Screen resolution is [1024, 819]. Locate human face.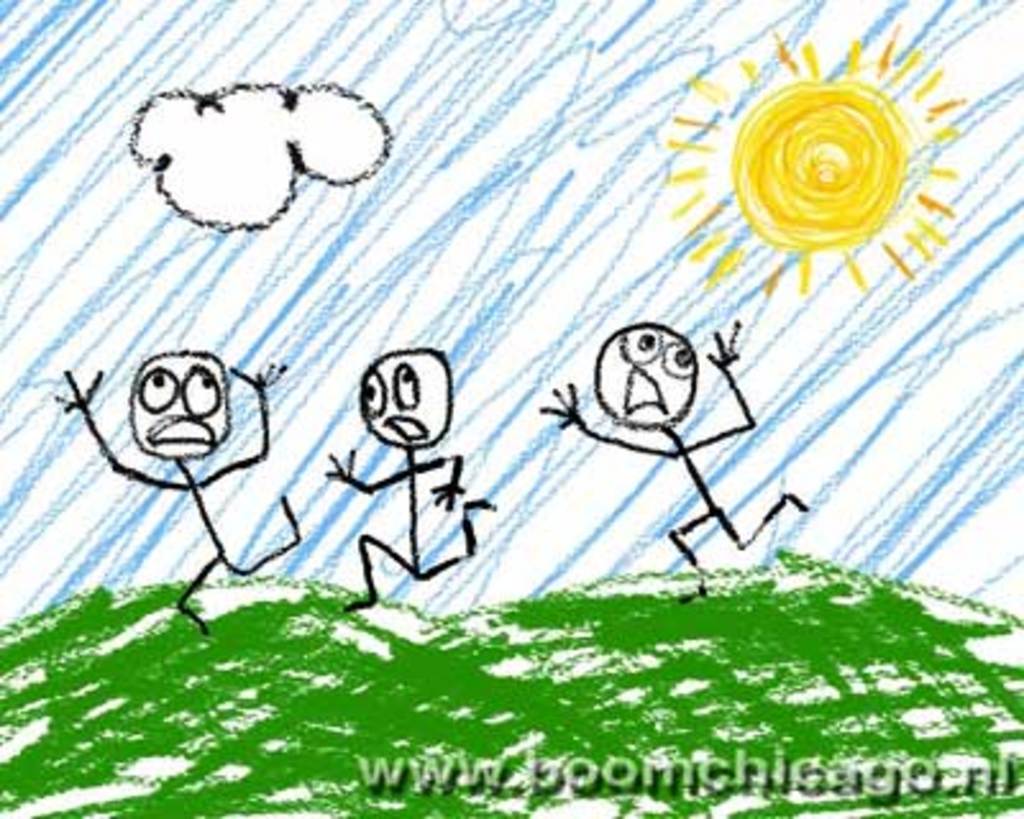
bbox=[358, 353, 448, 448].
